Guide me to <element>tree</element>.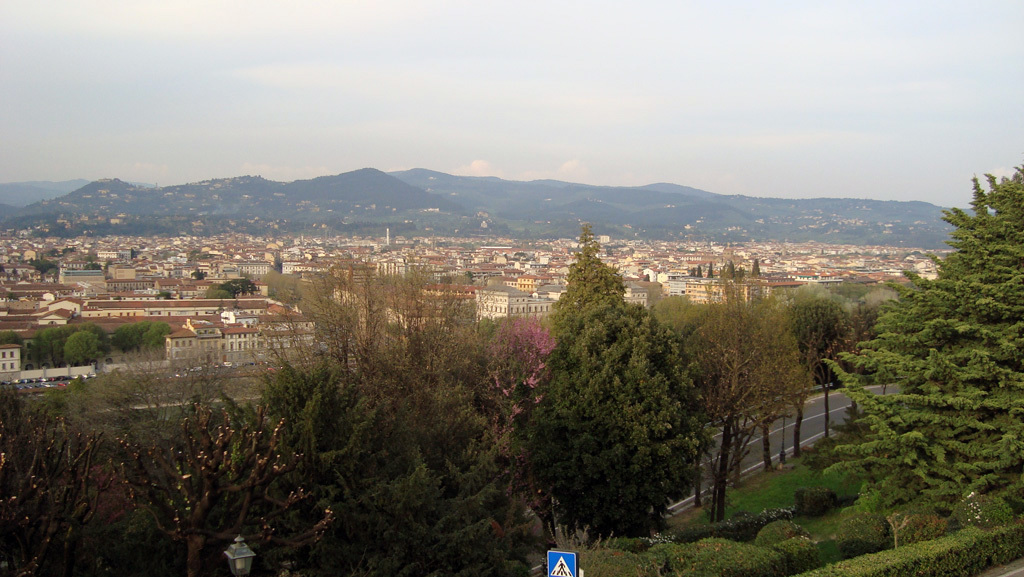
Guidance: 151 289 172 302.
